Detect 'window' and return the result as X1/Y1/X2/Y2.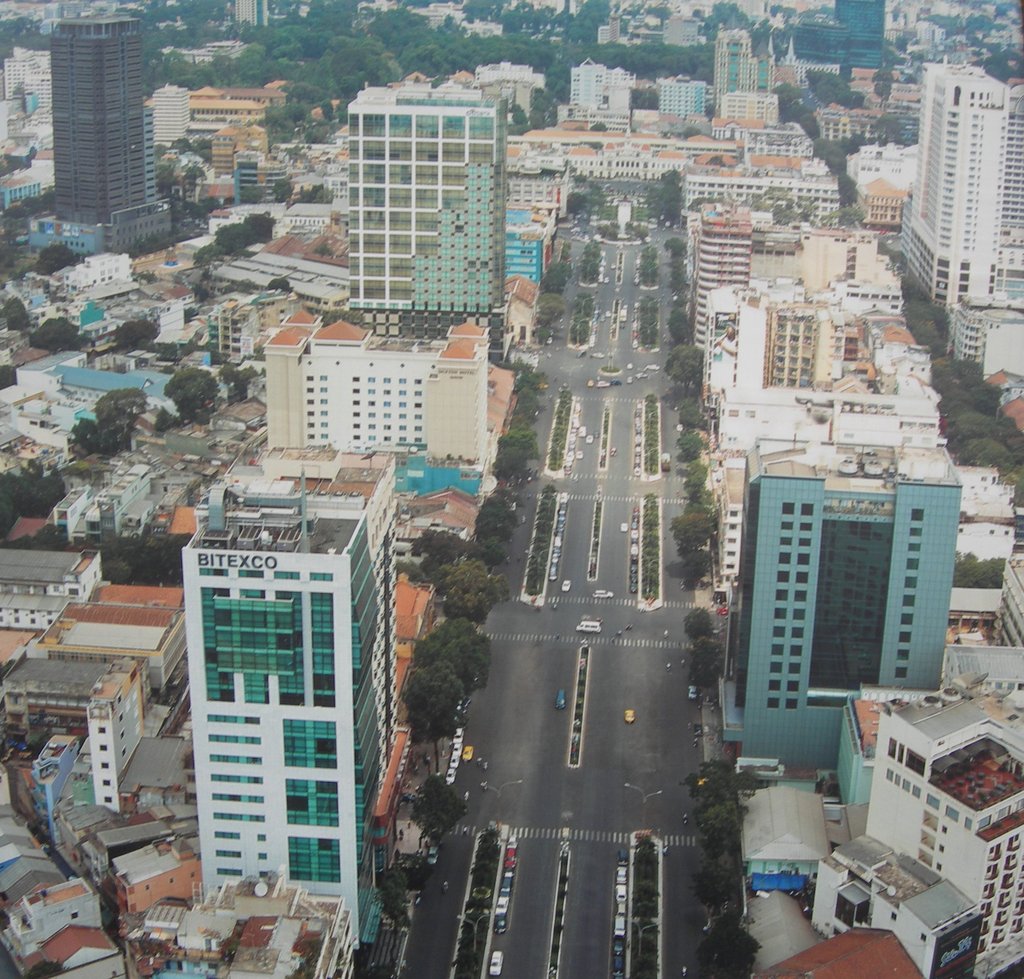
928/794/940/809.
